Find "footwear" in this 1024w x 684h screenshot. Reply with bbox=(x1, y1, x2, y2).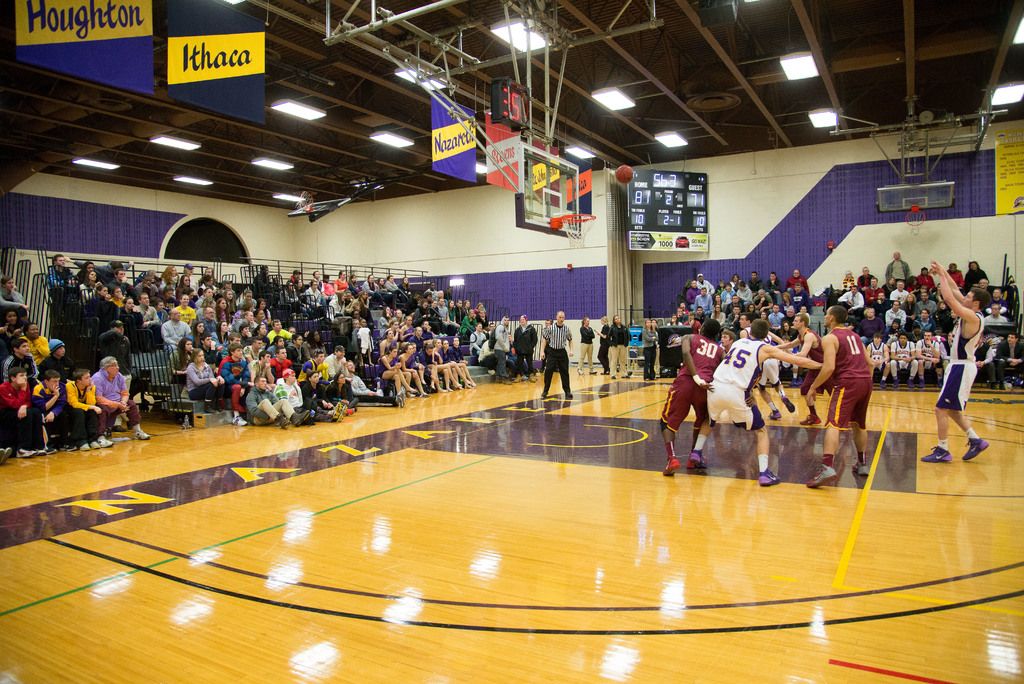
bbox=(919, 443, 952, 463).
